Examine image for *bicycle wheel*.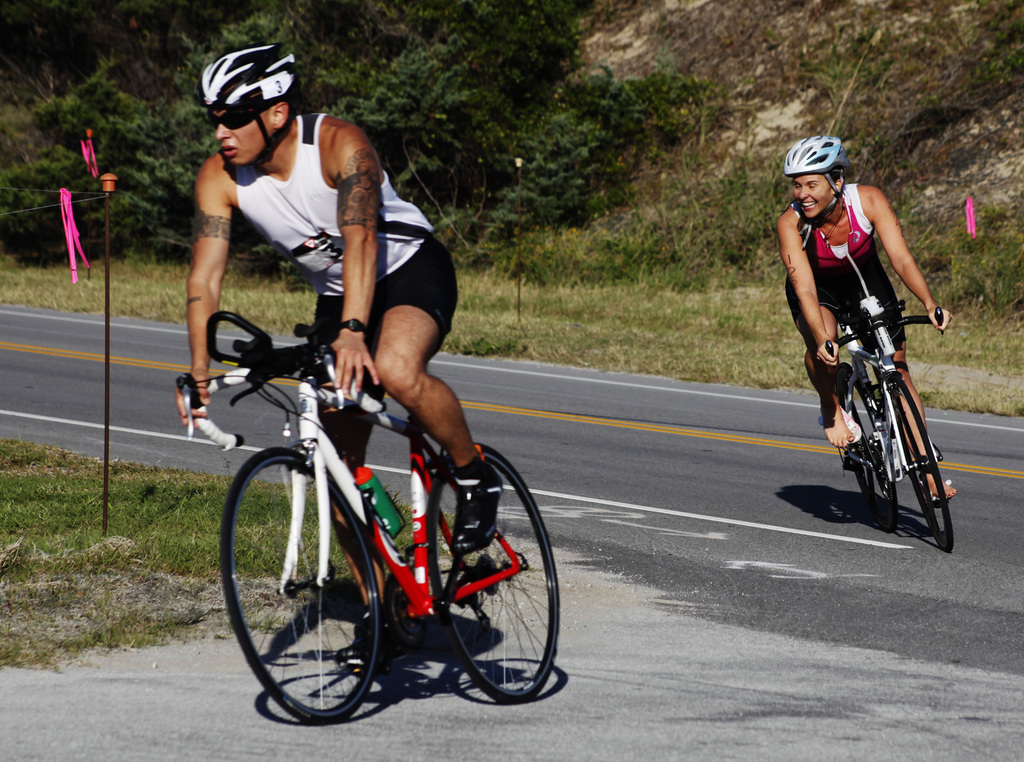
Examination result: box=[837, 372, 898, 520].
